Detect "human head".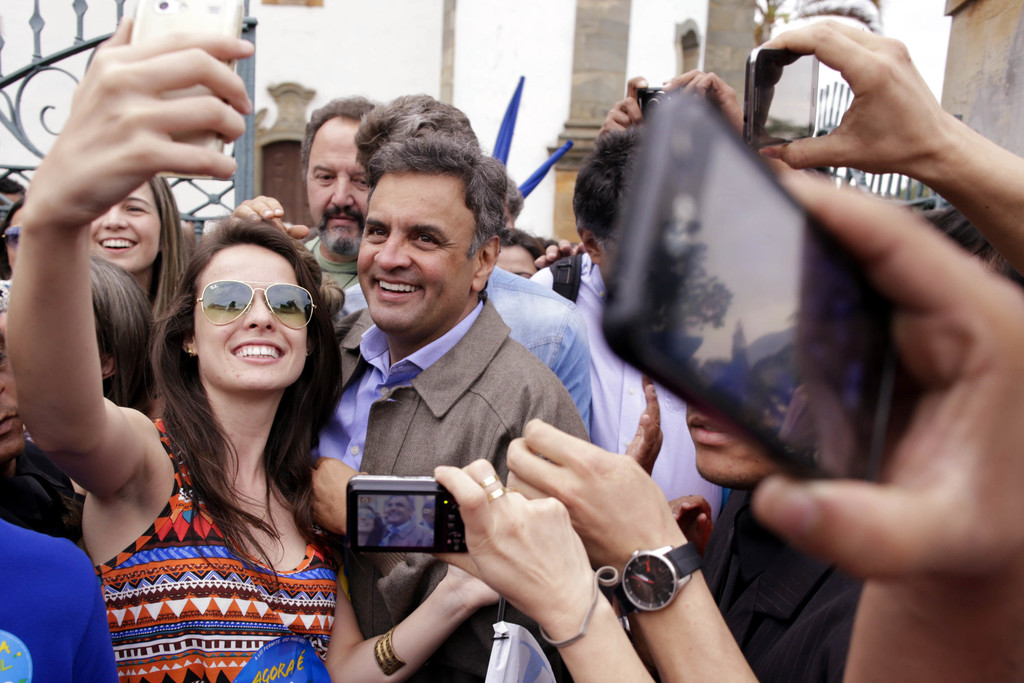
Detected at <region>356, 129, 509, 334</region>.
